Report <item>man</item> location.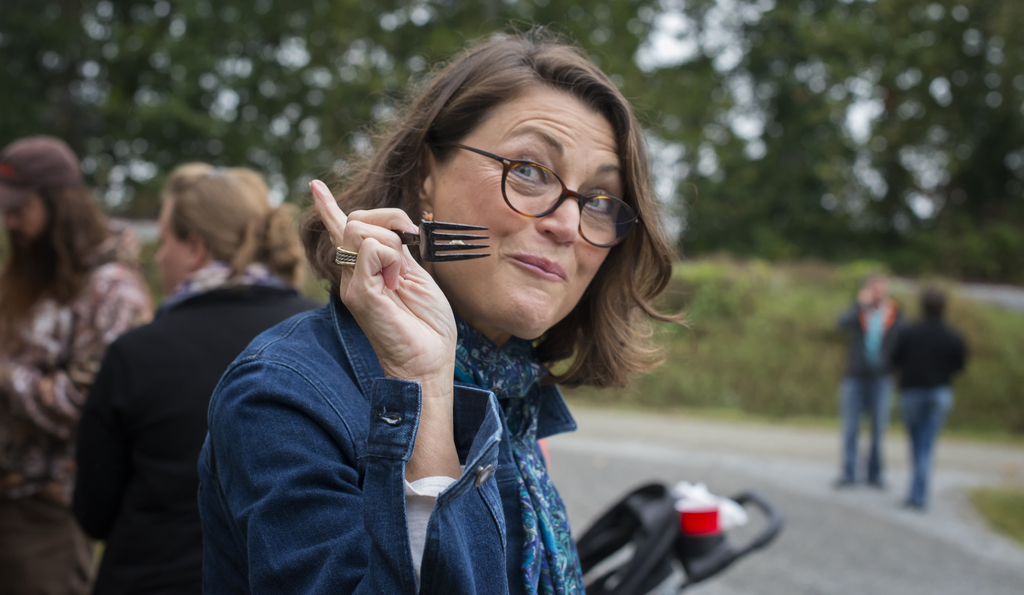
Report: [x1=0, y1=132, x2=159, y2=594].
